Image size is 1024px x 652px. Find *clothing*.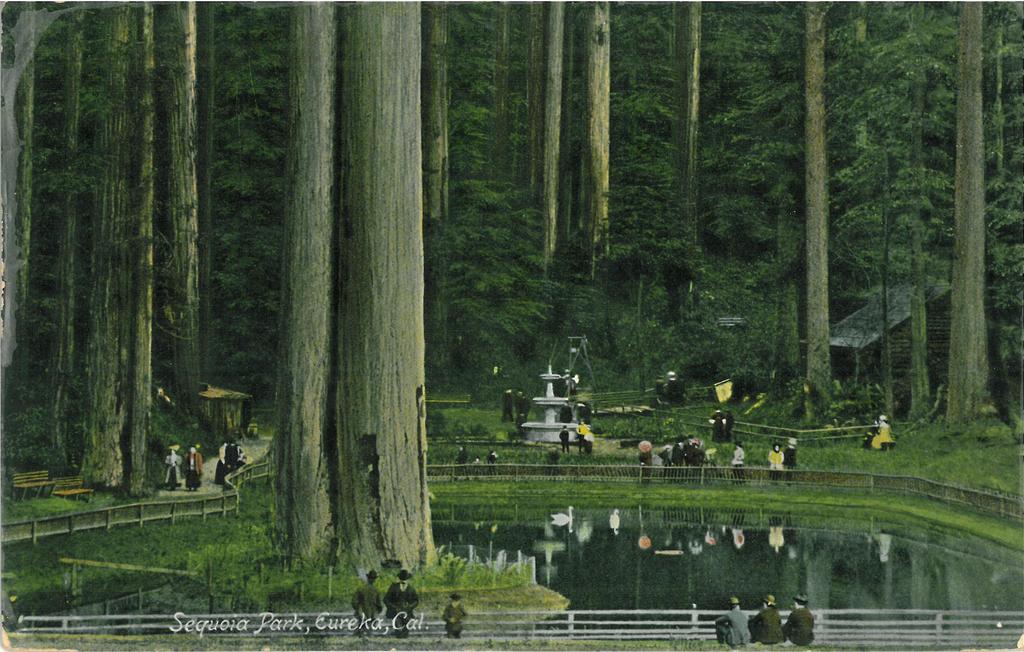
351:583:385:635.
